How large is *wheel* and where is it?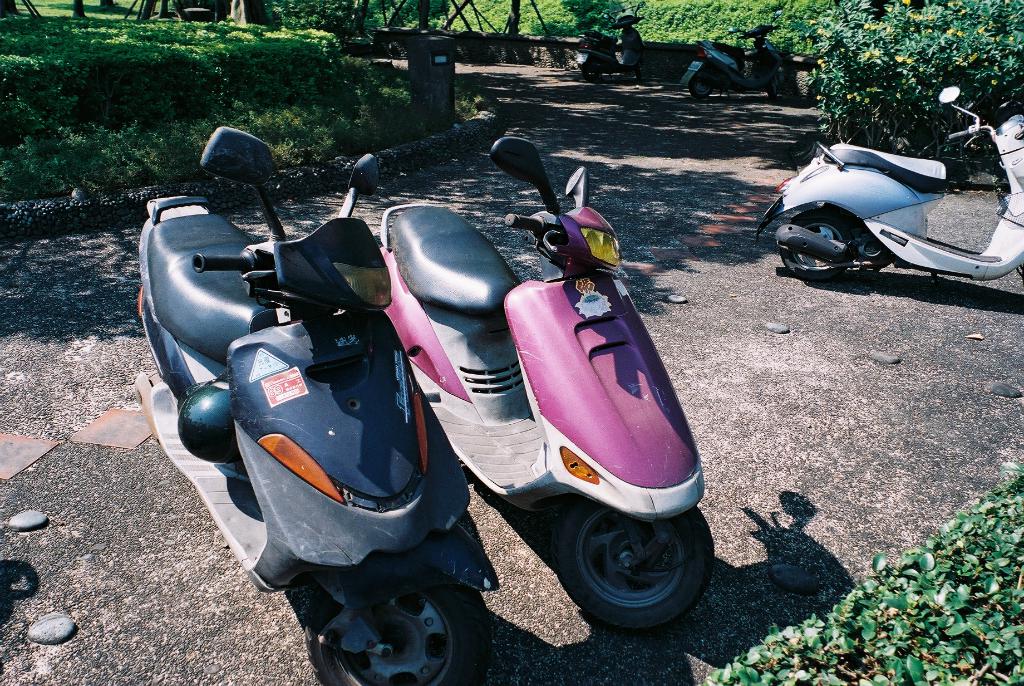
Bounding box: {"x1": 780, "y1": 205, "x2": 857, "y2": 282}.
